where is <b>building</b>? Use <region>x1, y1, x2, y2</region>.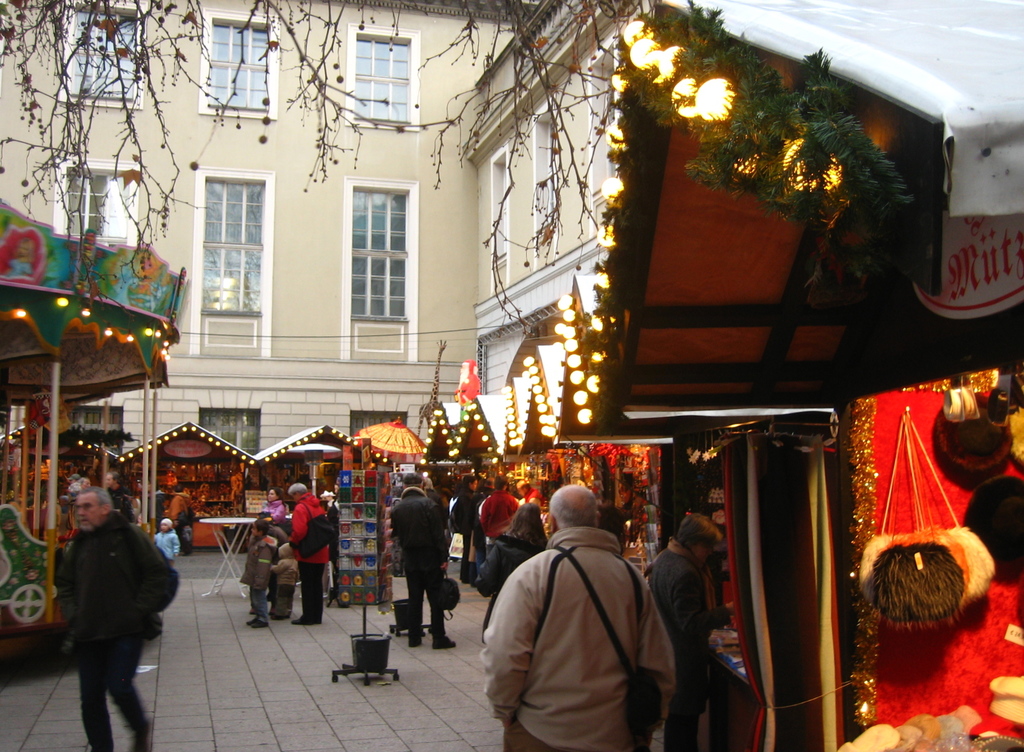
<region>0, 0, 1023, 456</region>.
